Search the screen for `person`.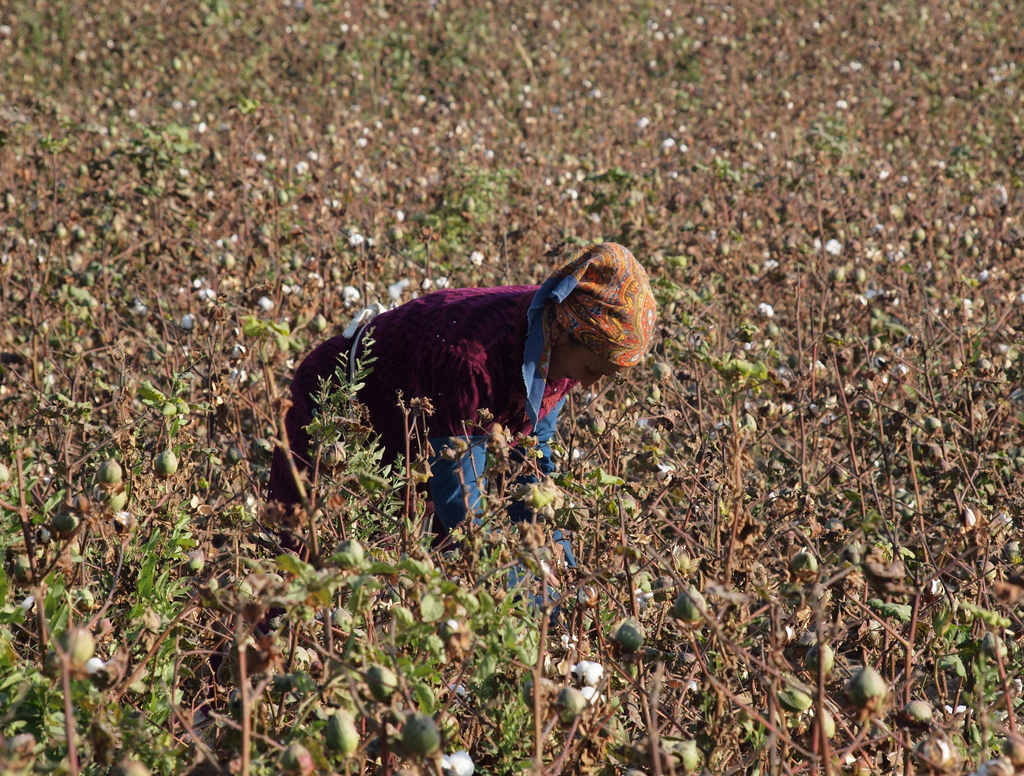
Found at Rect(346, 229, 653, 546).
